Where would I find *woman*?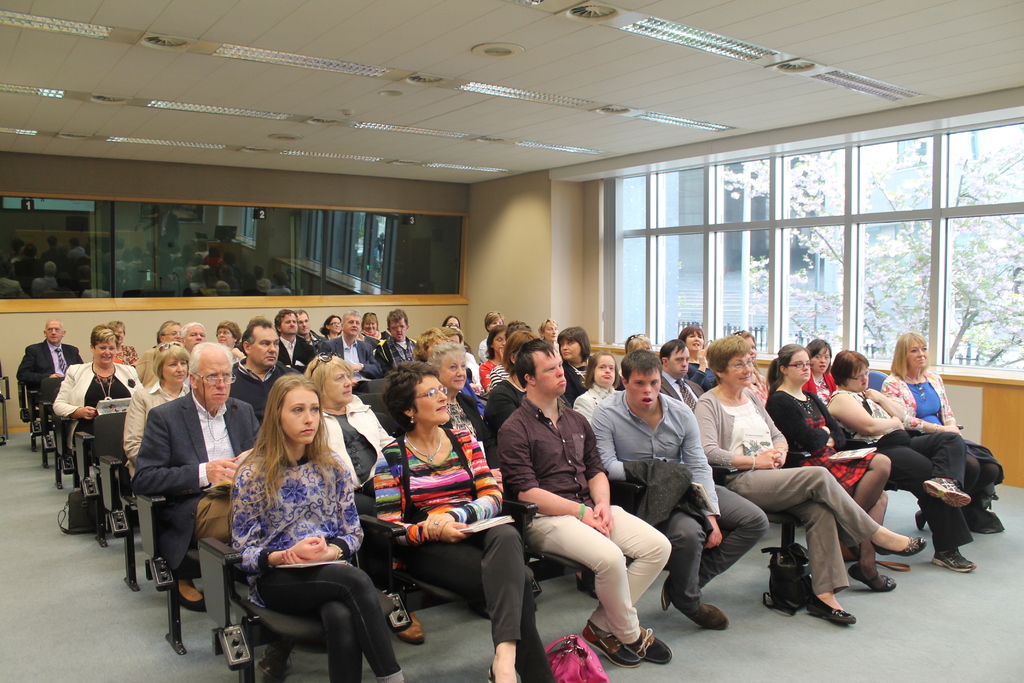
At crop(540, 319, 559, 363).
